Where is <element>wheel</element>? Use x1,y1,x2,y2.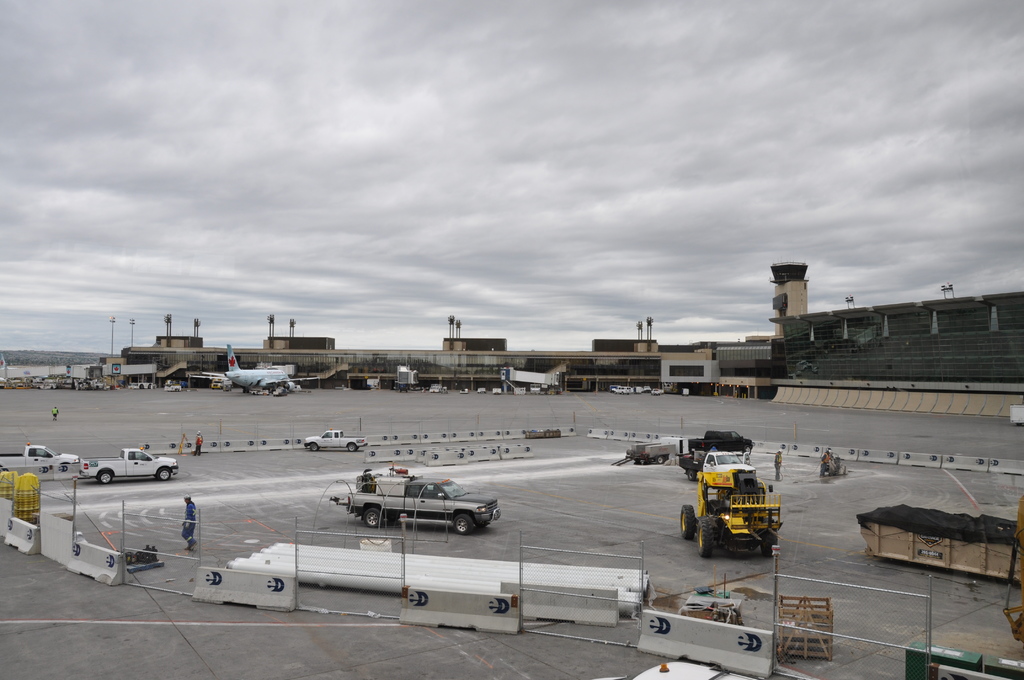
304,437,323,454.
